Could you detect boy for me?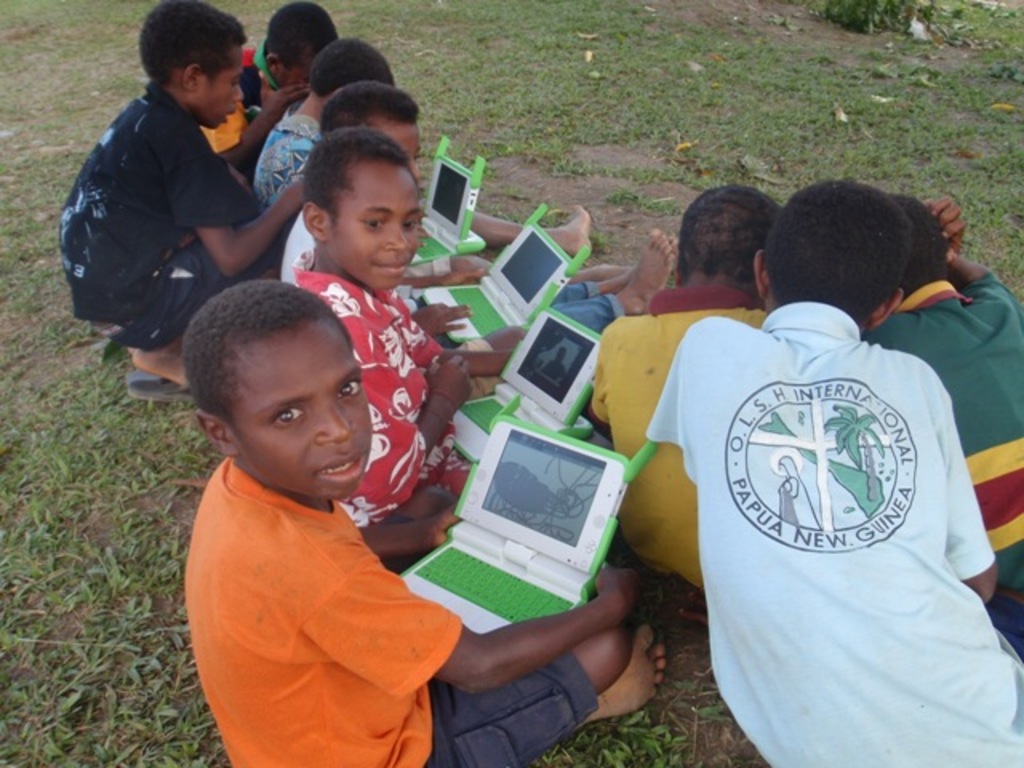
Detection result: <box>181,280,666,765</box>.
